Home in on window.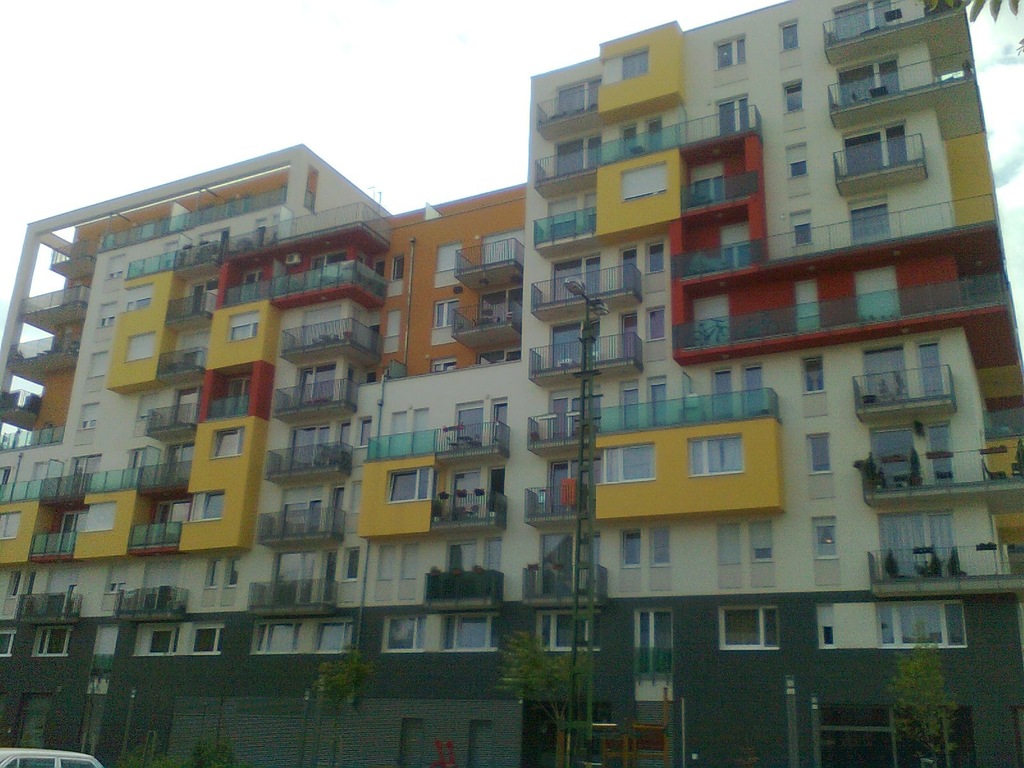
Homed in at bbox(842, 115, 922, 189).
